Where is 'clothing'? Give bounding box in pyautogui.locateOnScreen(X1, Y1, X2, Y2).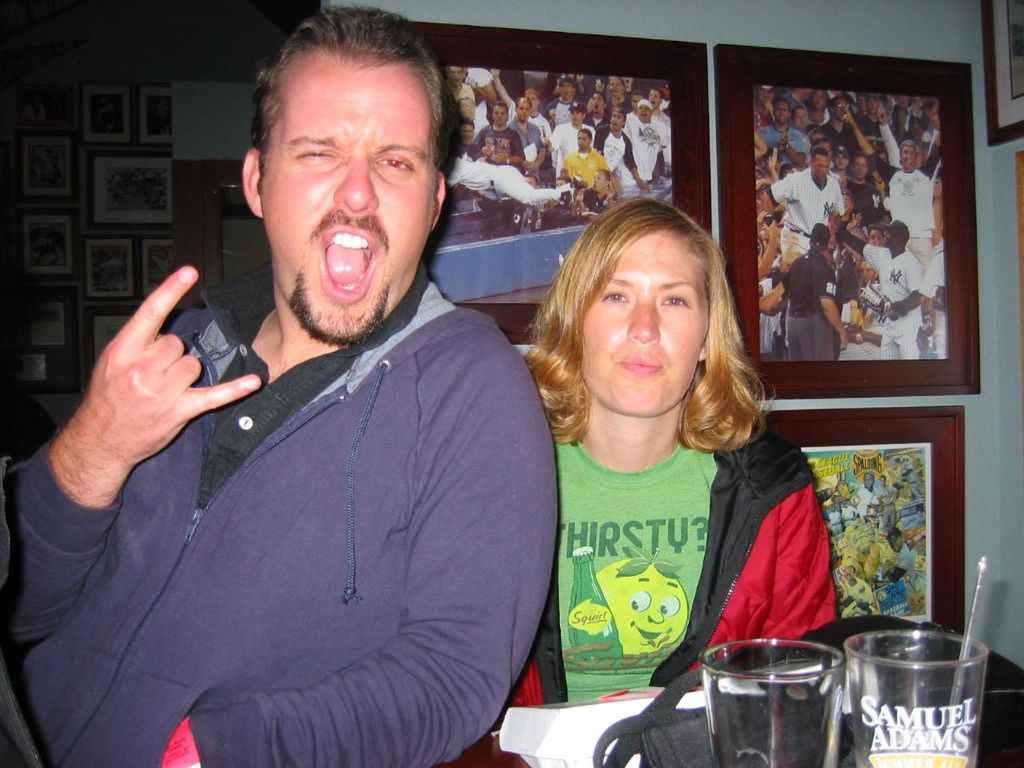
pyautogui.locateOnScreen(80, 202, 551, 767).
